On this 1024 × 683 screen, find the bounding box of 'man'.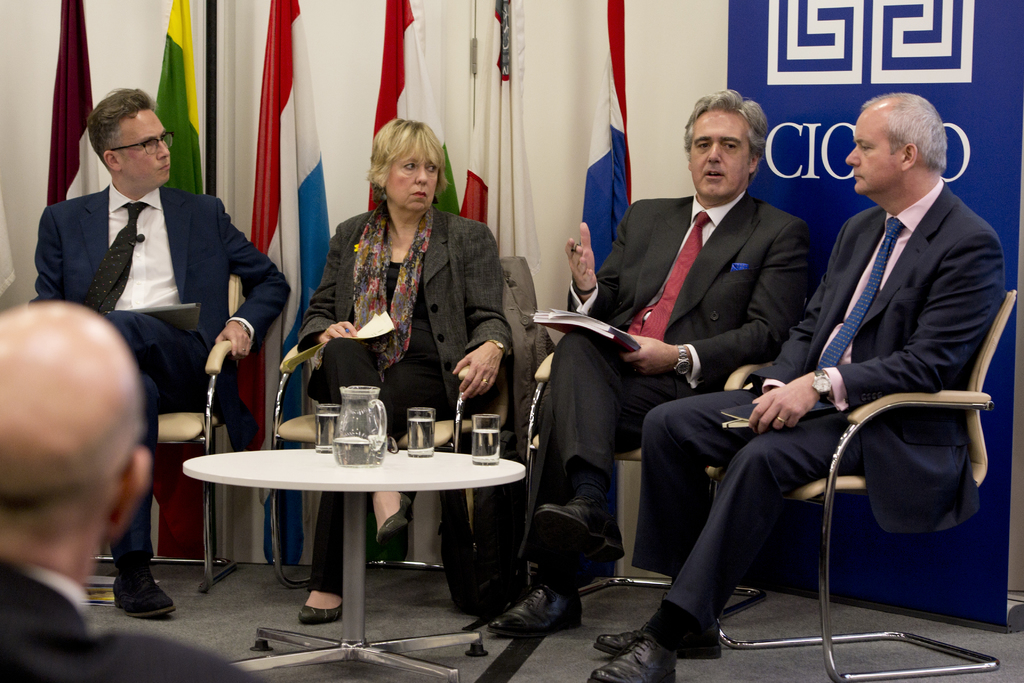
Bounding box: 0 292 265 682.
